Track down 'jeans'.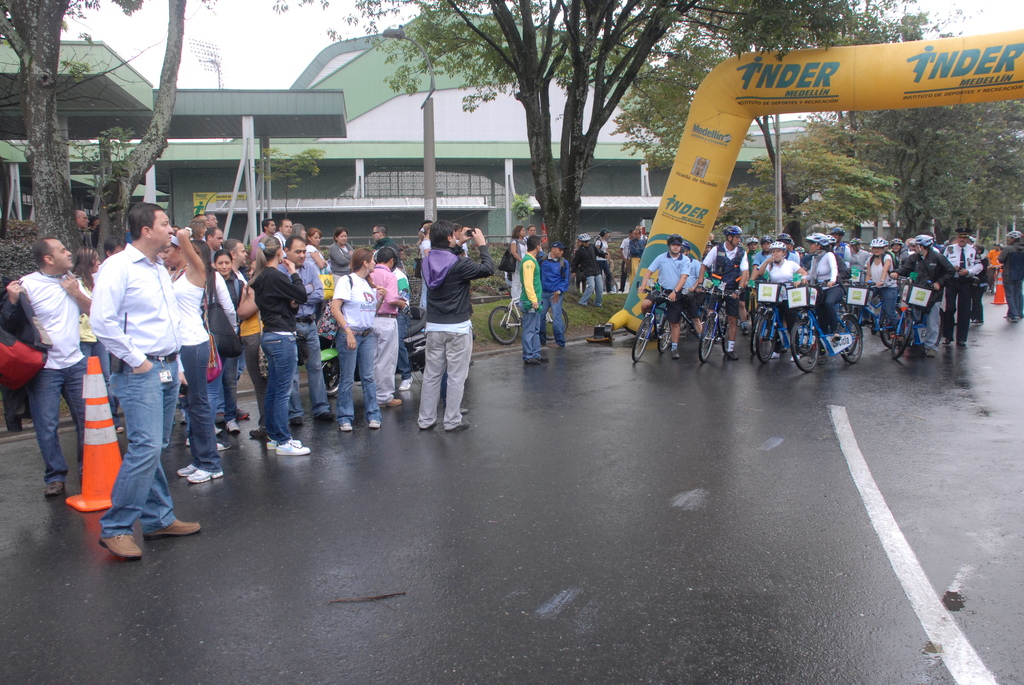
Tracked to {"x1": 1003, "y1": 276, "x2": 1023, "y2": 316}.
